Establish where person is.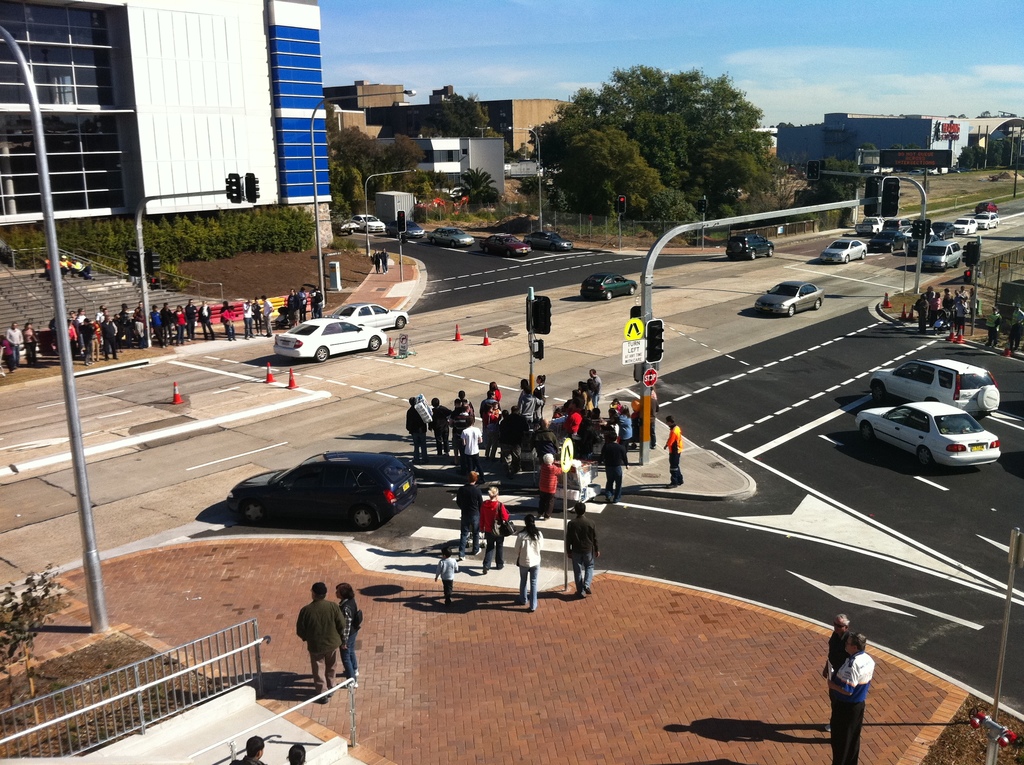
Established at l=1008, t=304, r=1023, b=353.
